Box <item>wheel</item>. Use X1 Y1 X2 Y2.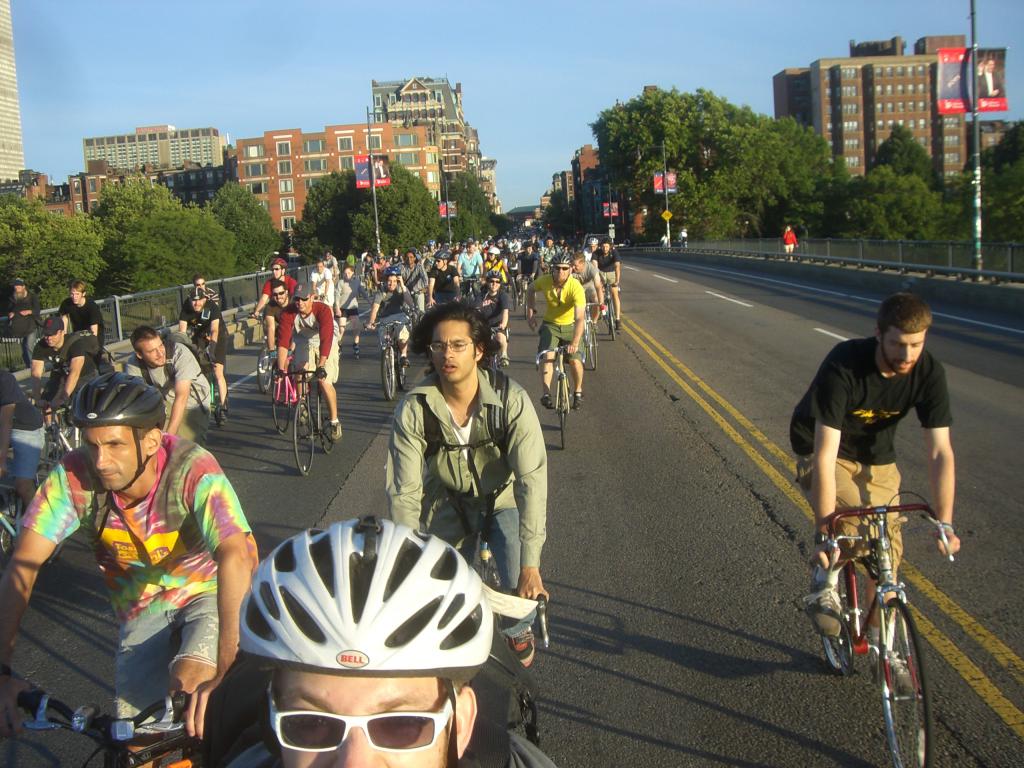
522 291 530 320.
